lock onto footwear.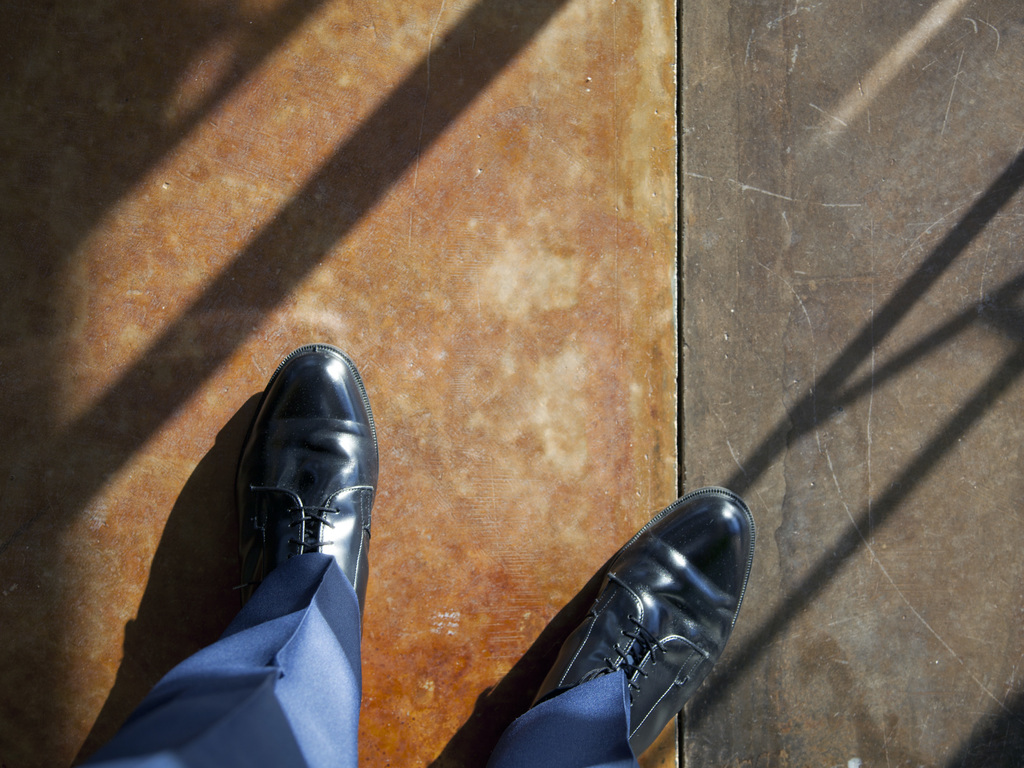
Locked: Rect(208, 333, 383, 646).
